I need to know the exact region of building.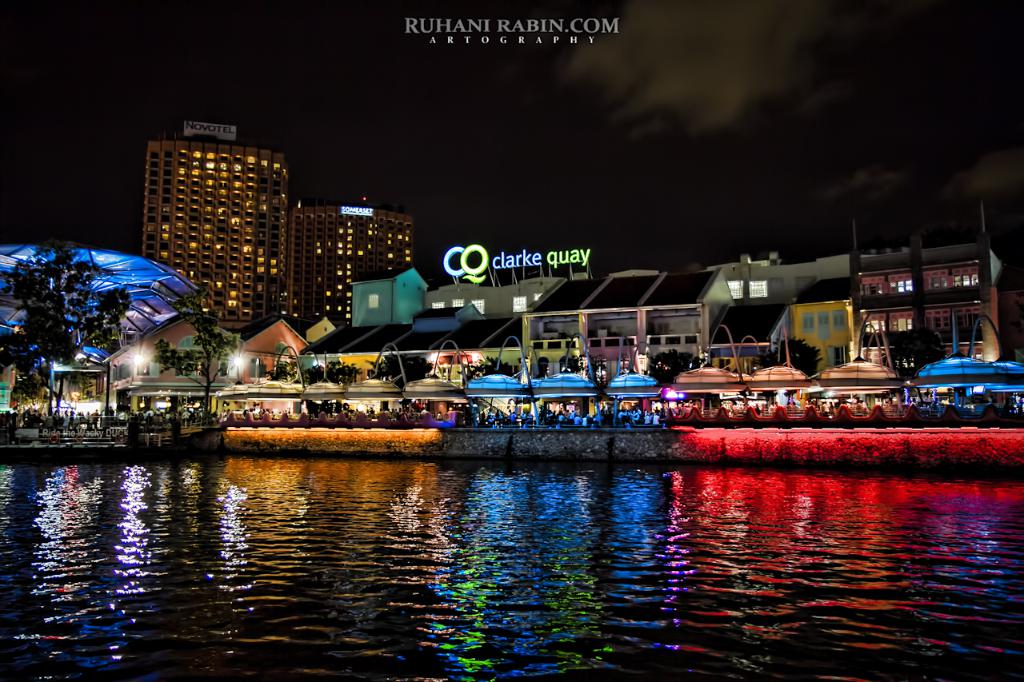
Region: 119, 102, 313, 332.
